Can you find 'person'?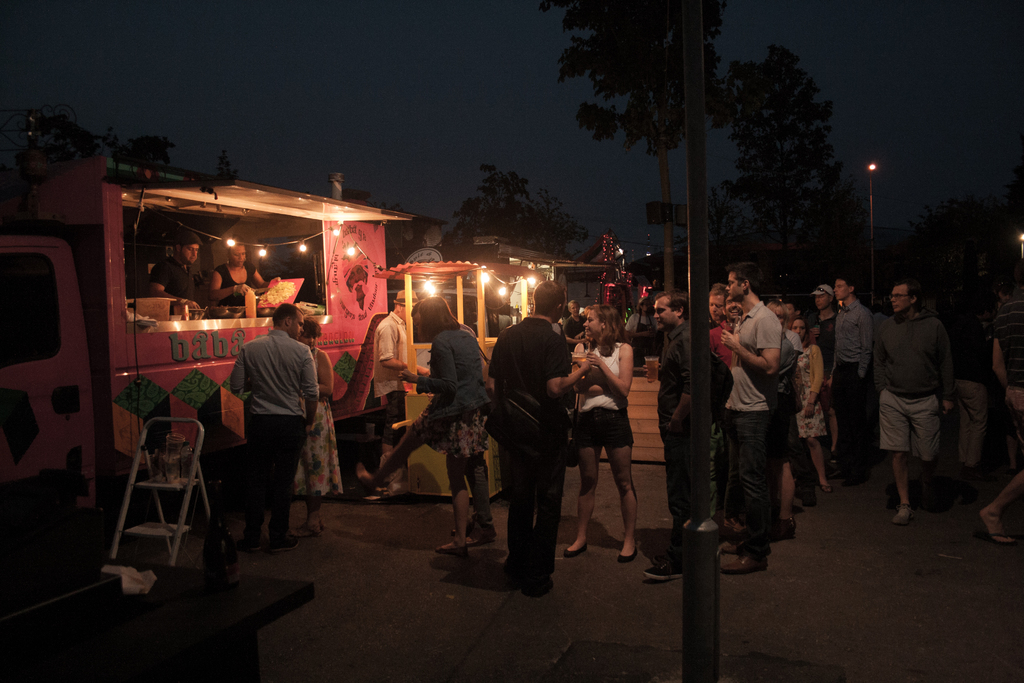
Yes, bounding box: locate(563, 302, 643, 561).
